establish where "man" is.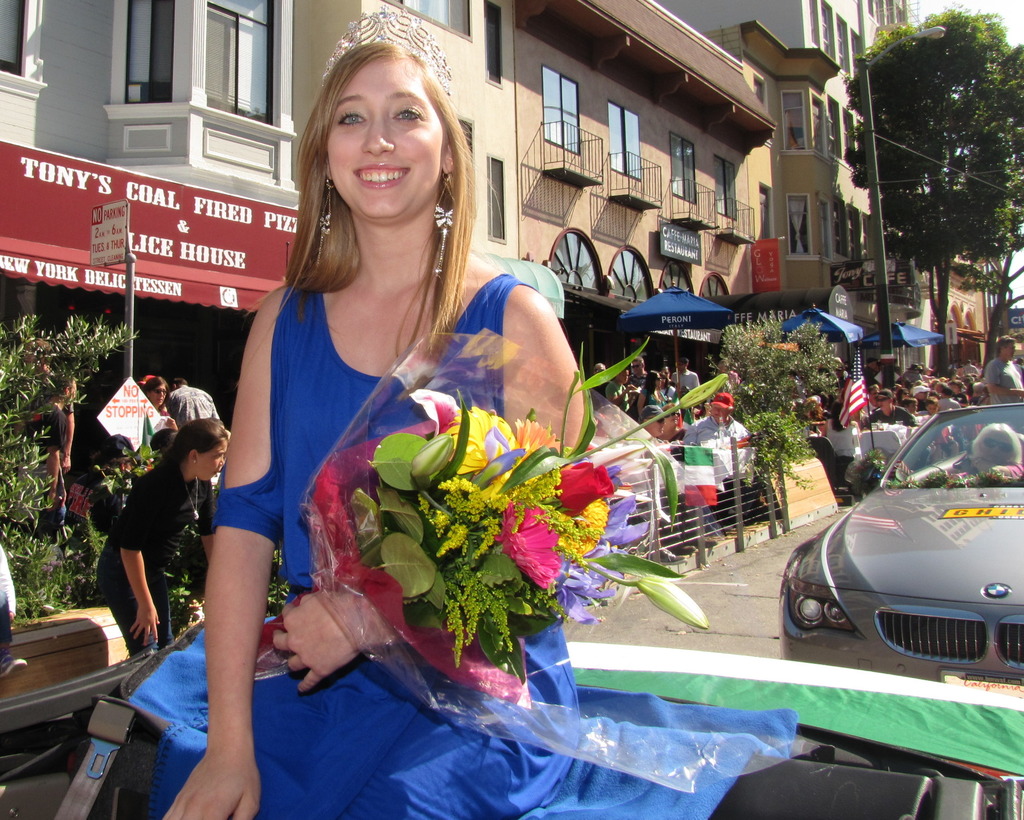
Established at {"x1": 984, "y1": 332, "x2": 1023, "y2": 405}.
